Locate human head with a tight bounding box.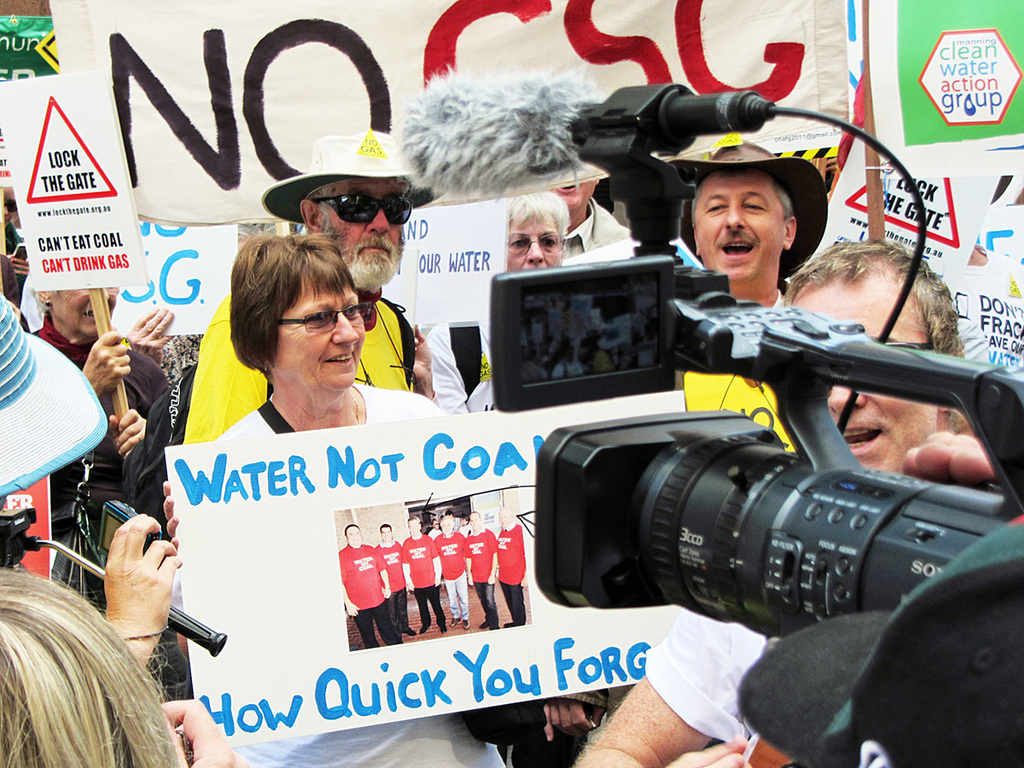
553:180:603:213.
